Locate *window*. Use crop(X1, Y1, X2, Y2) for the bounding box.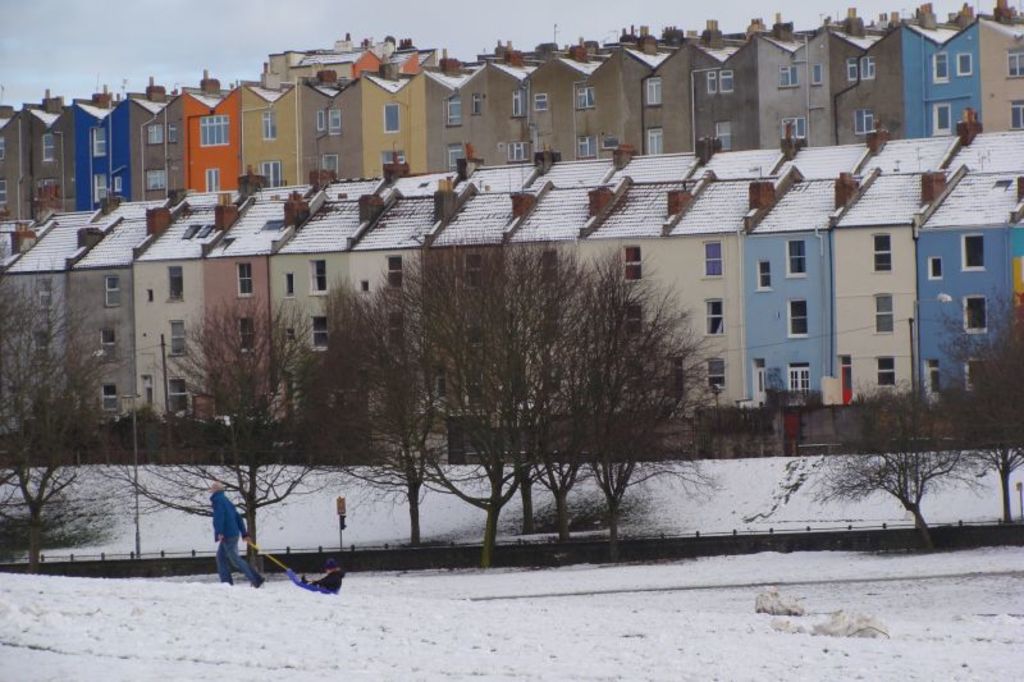
crop(1010, 100, 1023, 128).
